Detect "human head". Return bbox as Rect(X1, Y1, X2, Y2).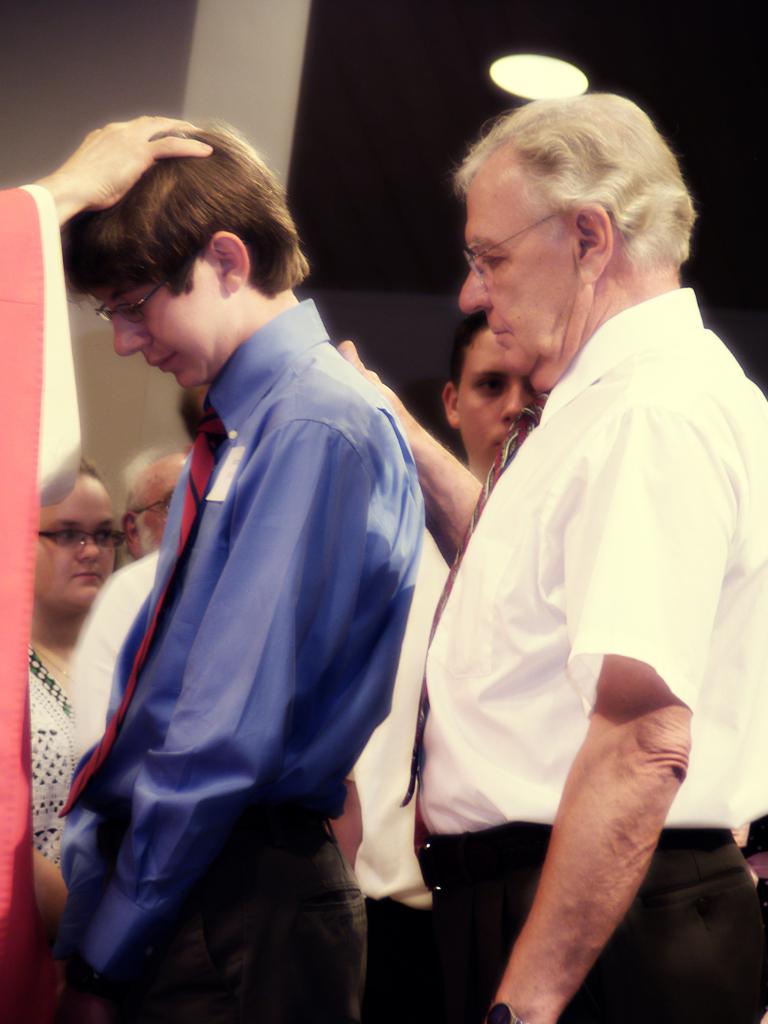
Rect(56, 118, 310, 392).
